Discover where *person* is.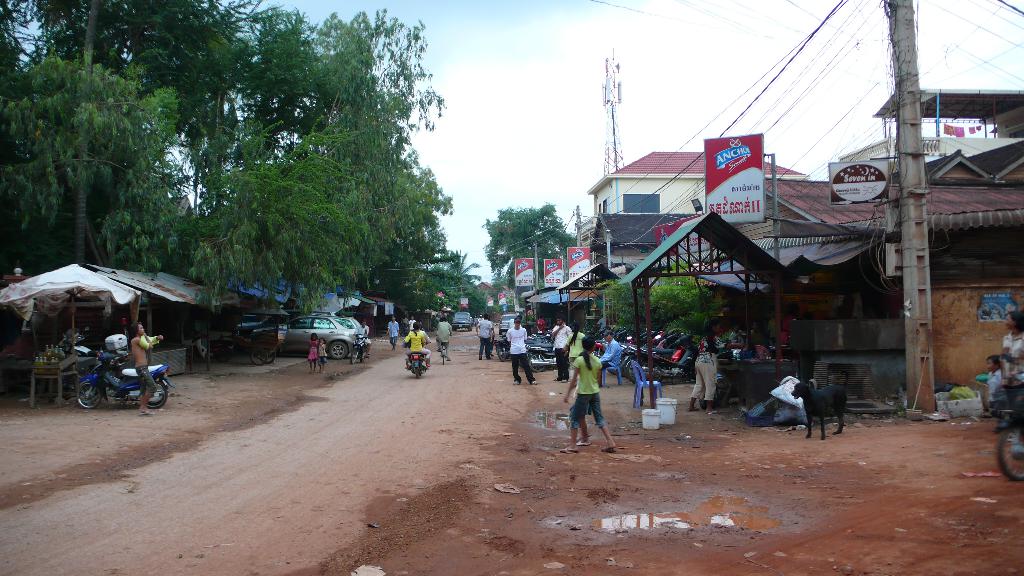
Discovered at left=782, top=311, right=795, bottom=348.
